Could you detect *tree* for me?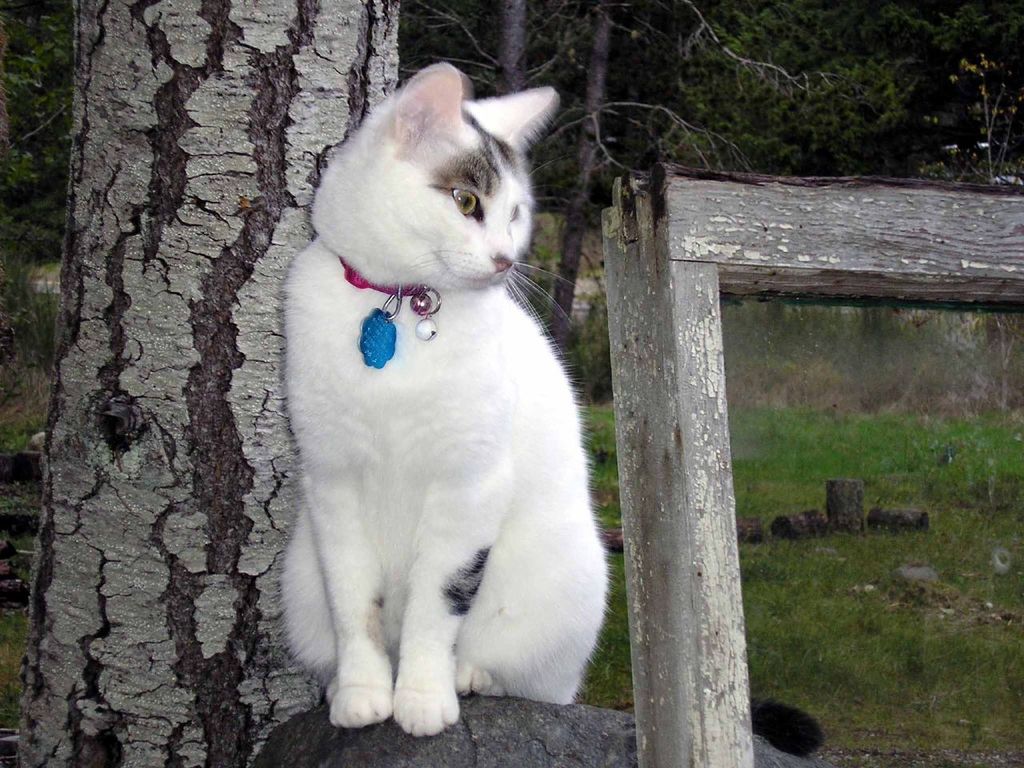
Detection result: 6:2:400:758.
